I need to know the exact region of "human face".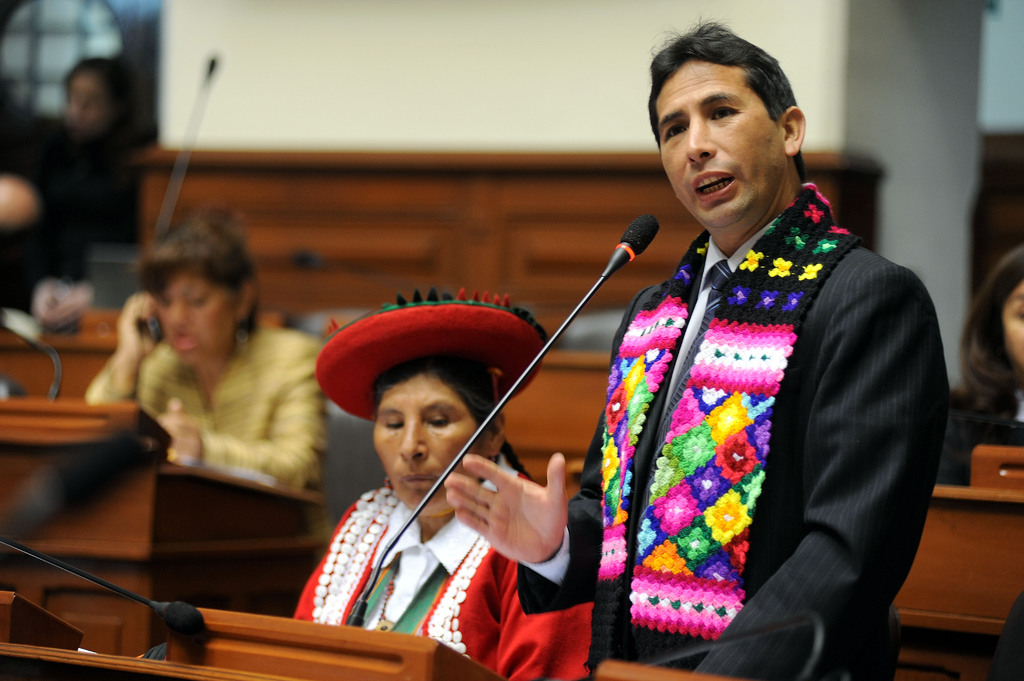
Region: region(1002, 280, 1023, 367).
